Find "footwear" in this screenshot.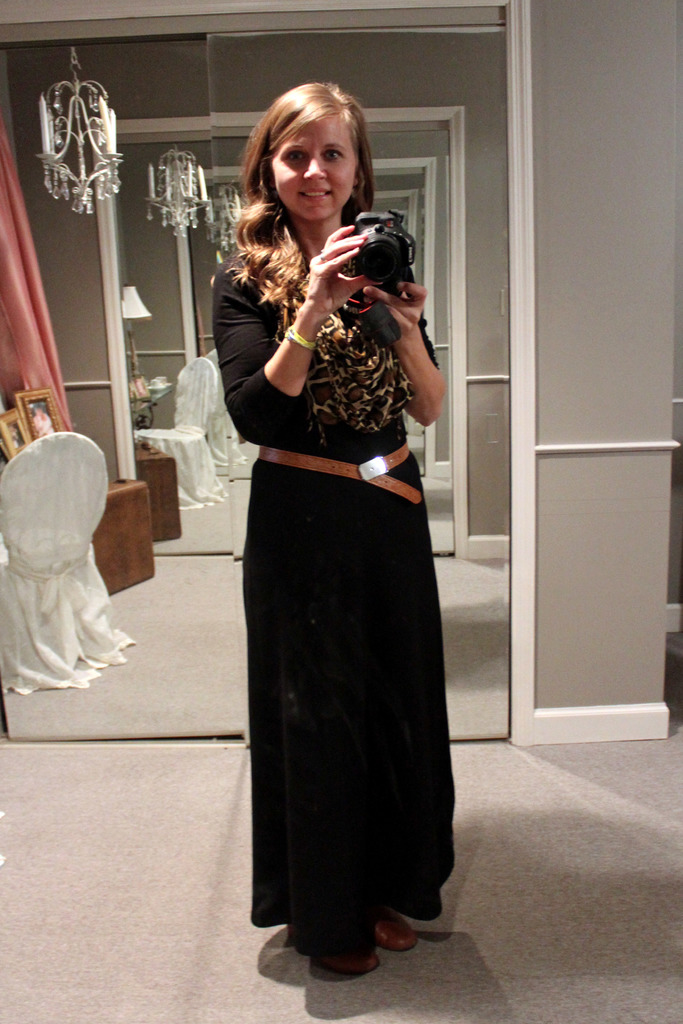
The bounding box for "footwear" is {"x1": 370, "y1": 903, "x2": 418, "y2": 957}.
